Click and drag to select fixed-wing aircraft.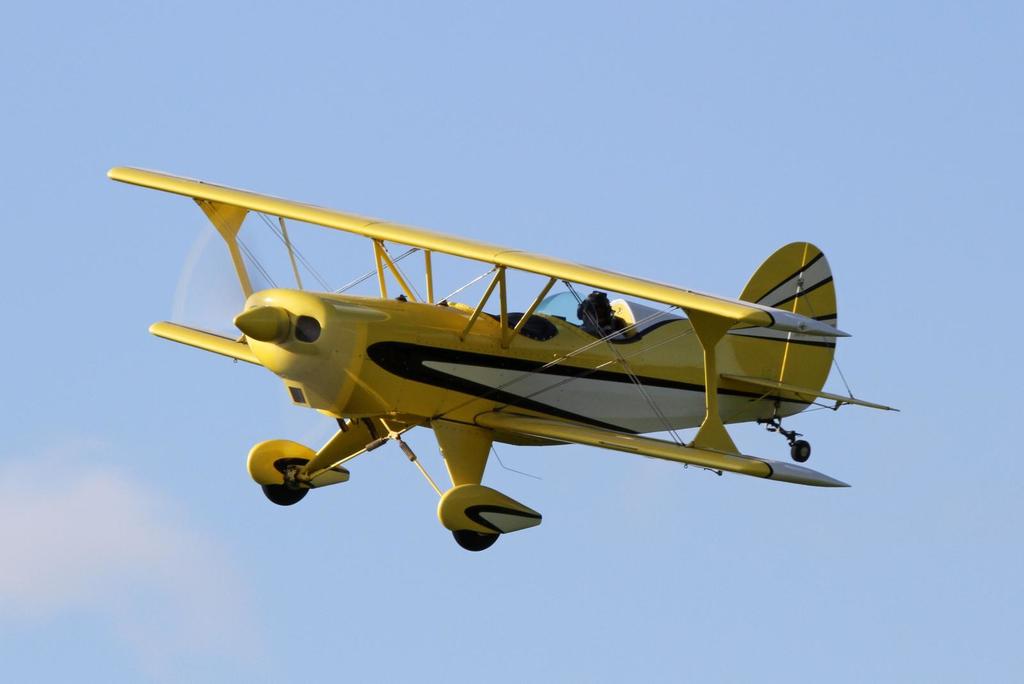
Selection: bbox(104, 163, 901, 552).
